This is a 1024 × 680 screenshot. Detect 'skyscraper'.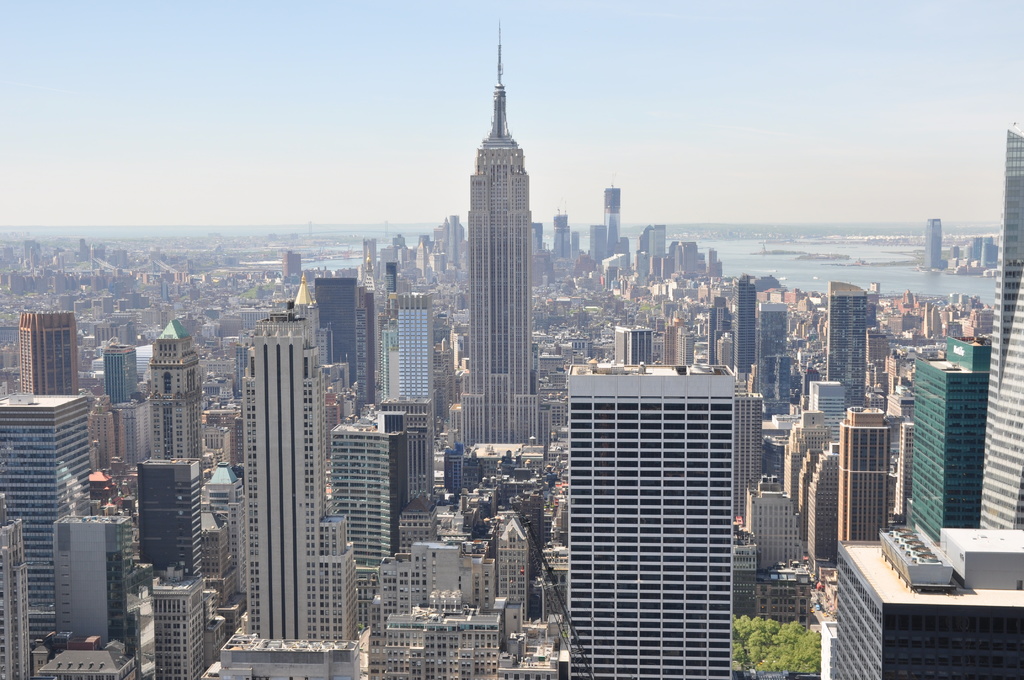
rect(325, 410, 409, 599).
